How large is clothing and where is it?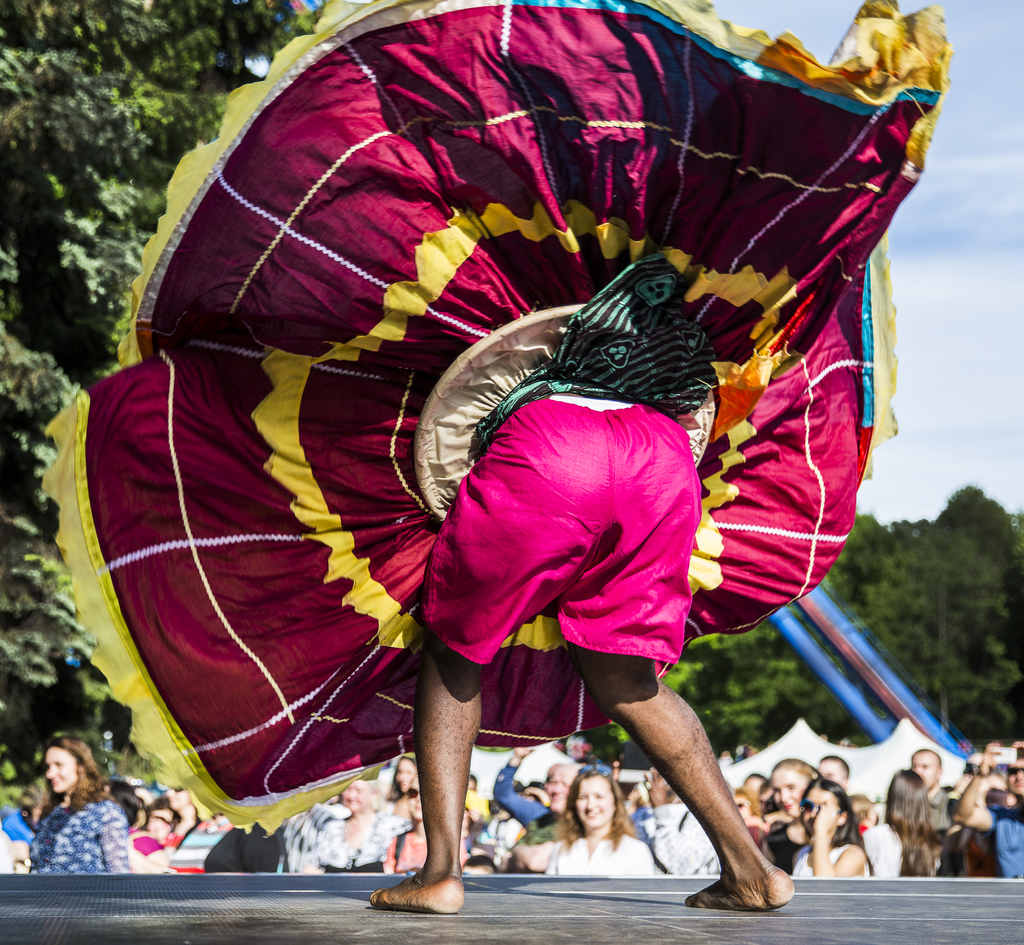
Bounding box: (780, 821, 872, 875).
